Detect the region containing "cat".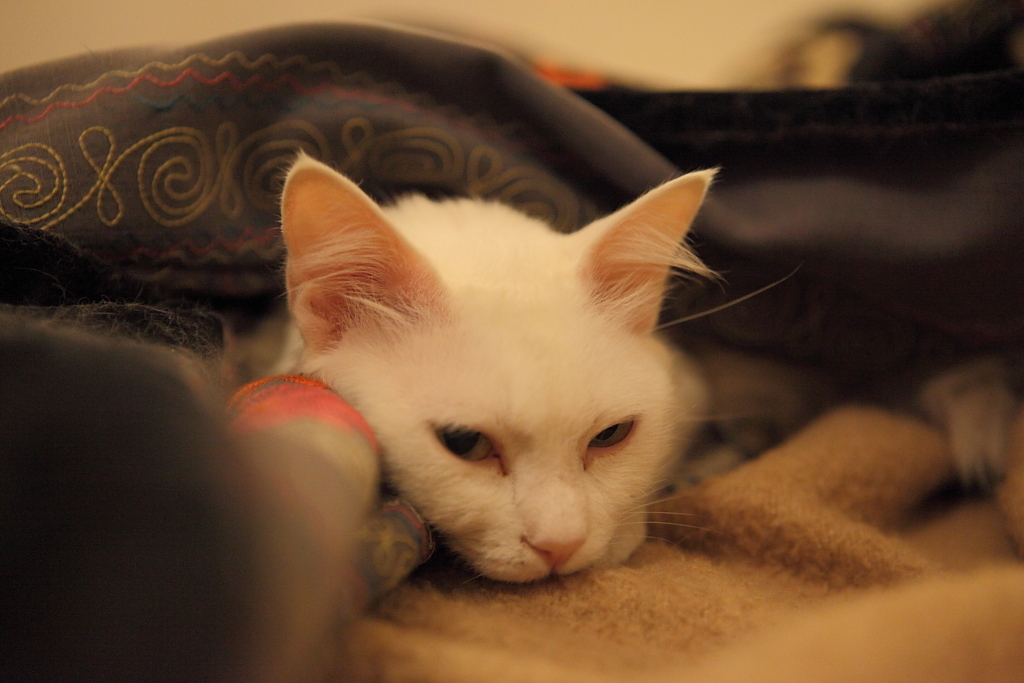
Rect(234, 139, 805, 589).
